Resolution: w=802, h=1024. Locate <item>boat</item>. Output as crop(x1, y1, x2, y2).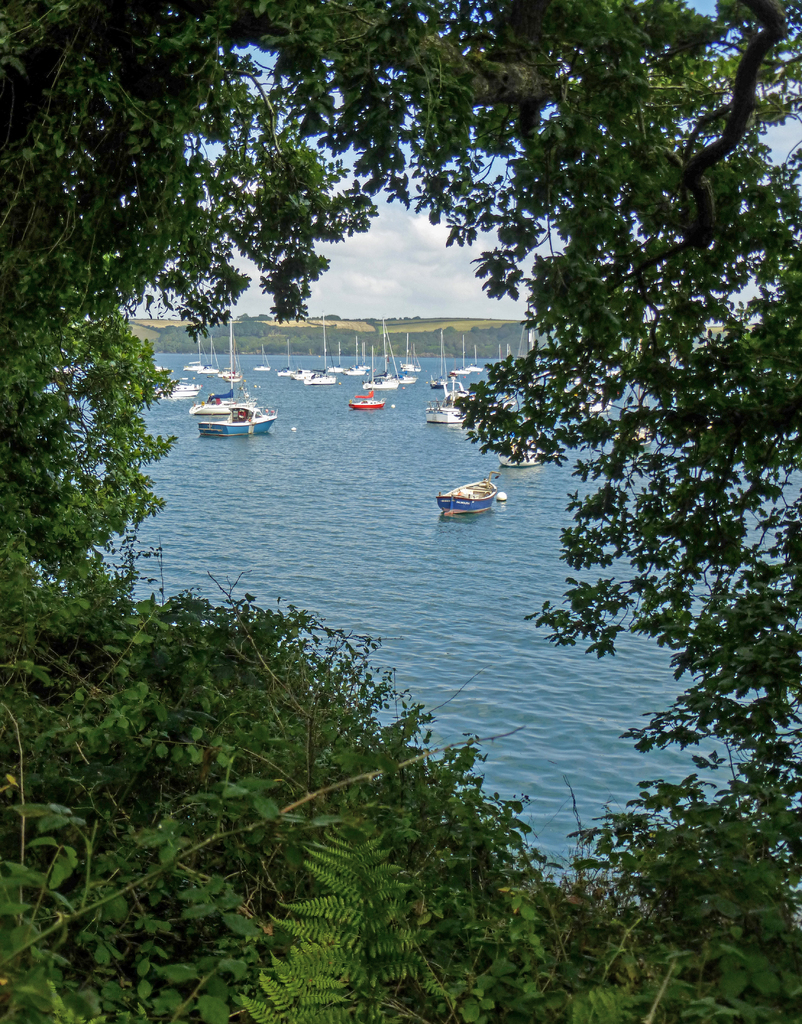
crop(145, 359, 168, 378).
